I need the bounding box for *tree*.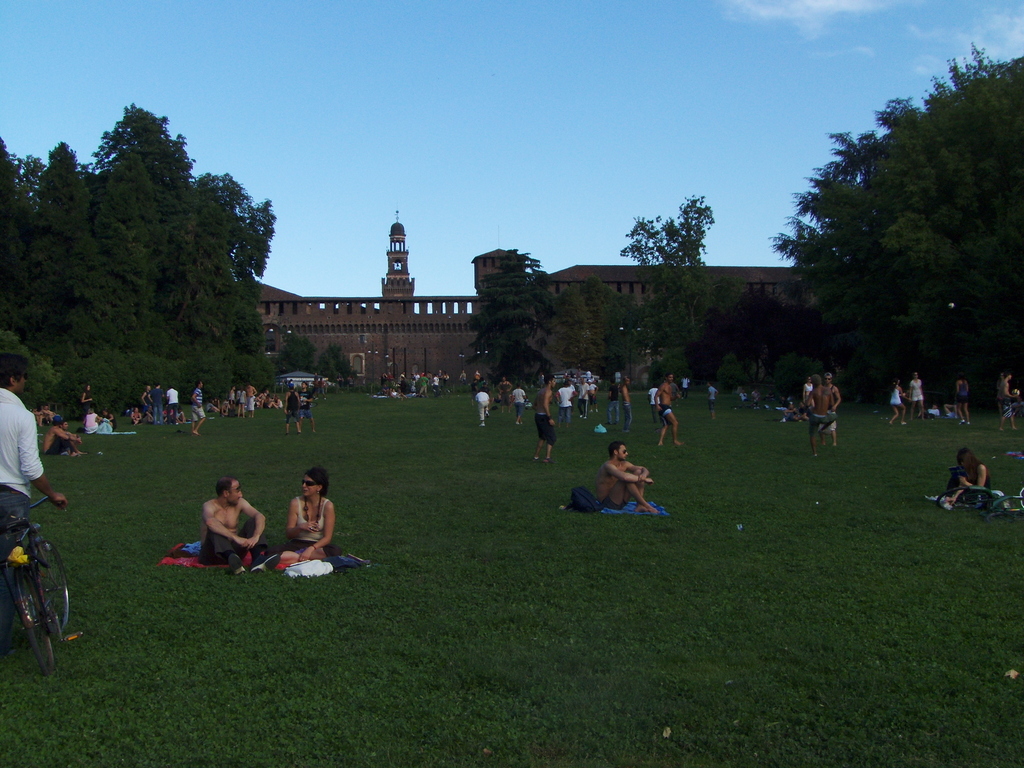
Here it is: bbox=(467, 244, 556, 388).
